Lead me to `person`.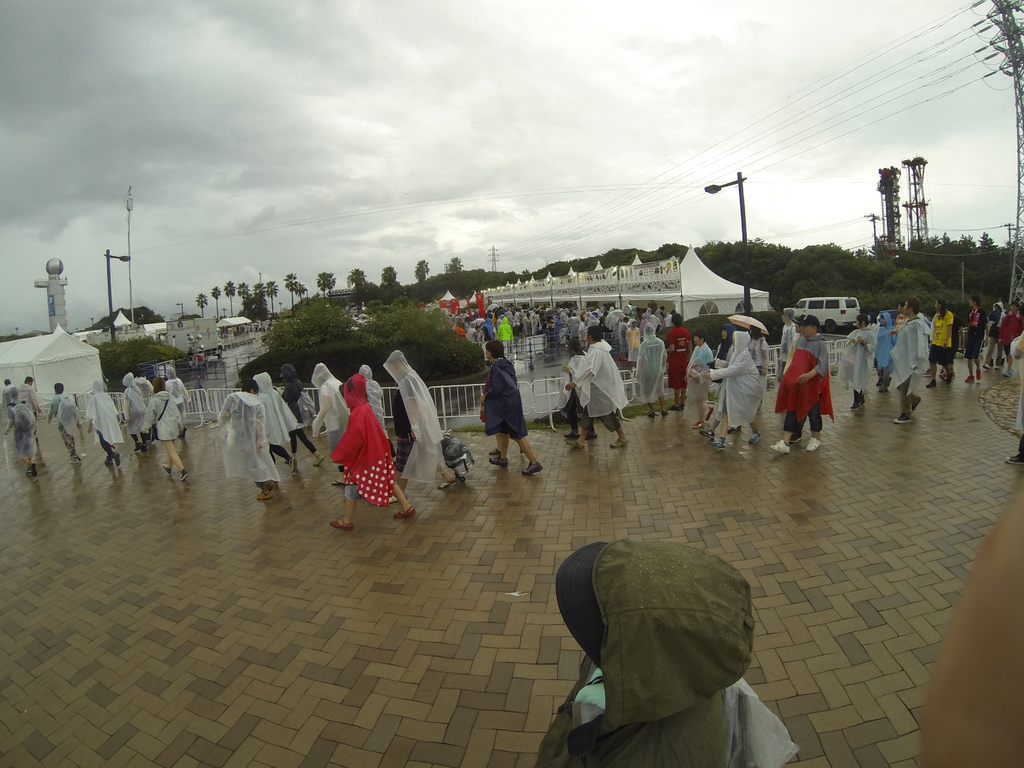
Lead to 840, 309, 879, 413.
